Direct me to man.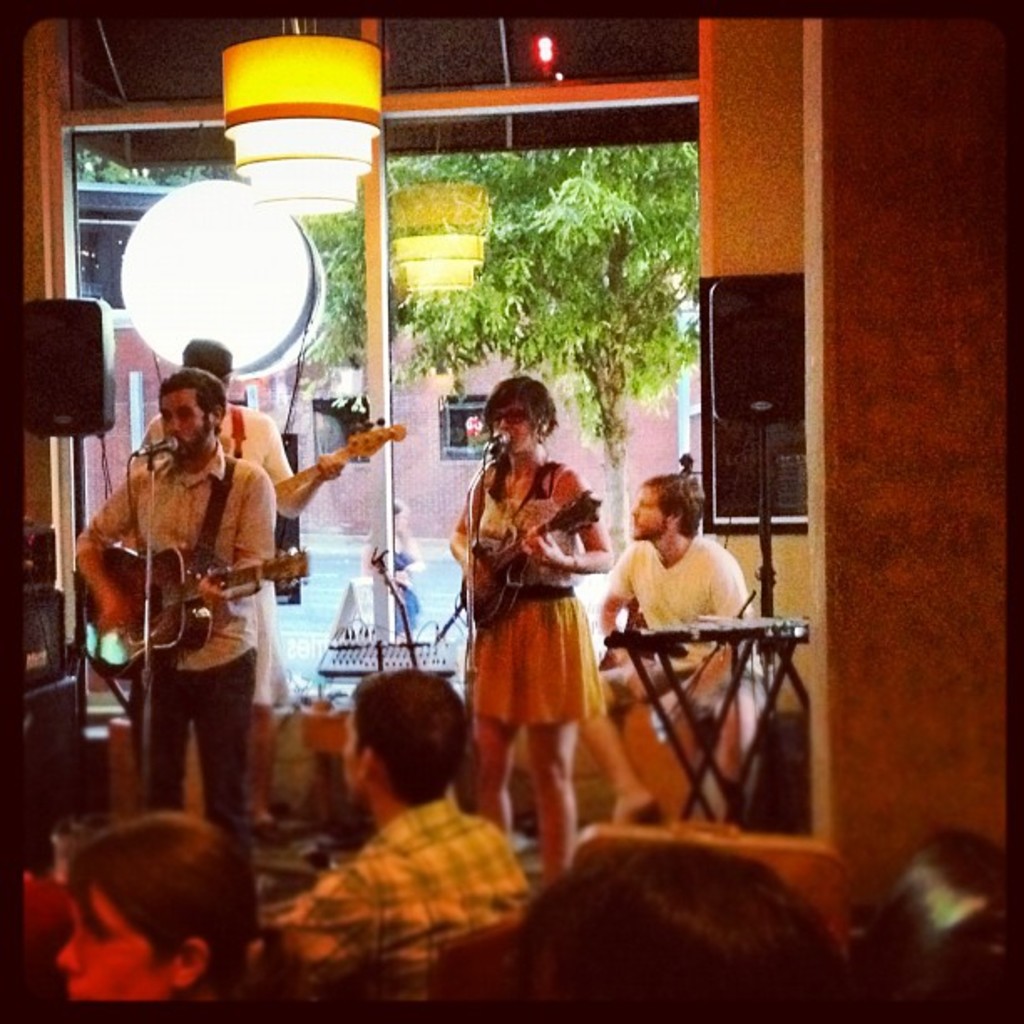
Direction: <bbox>132, 341, 345, 855</bbox>.
